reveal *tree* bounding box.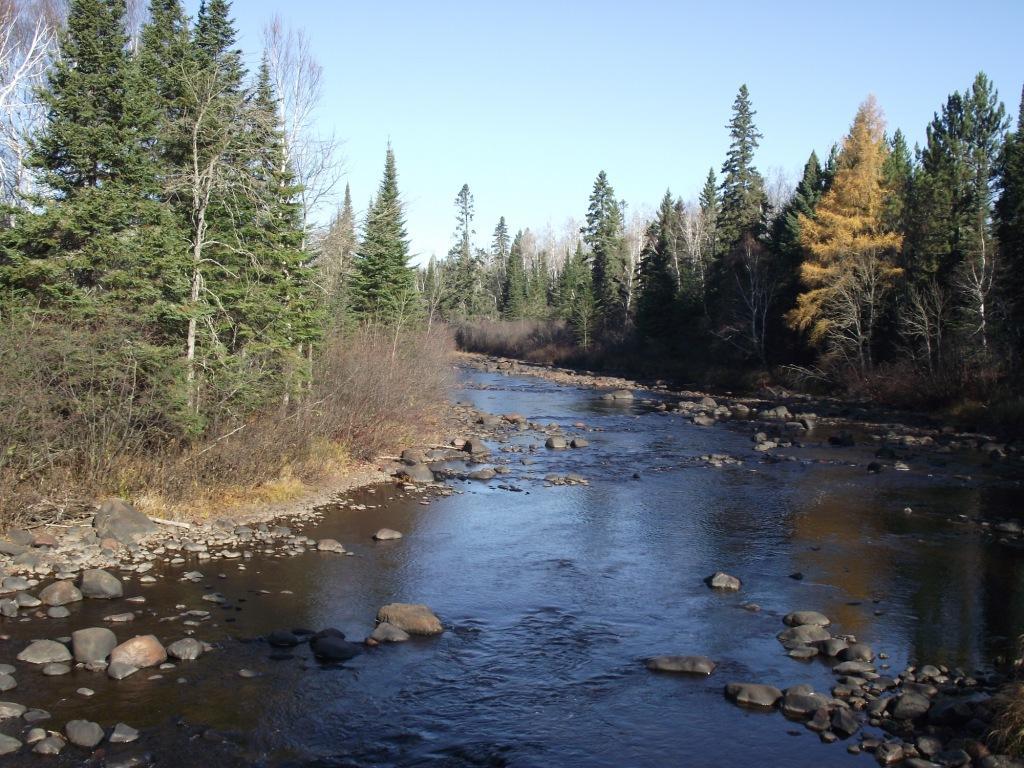
Revealed: (761, 143, 828, 274).
